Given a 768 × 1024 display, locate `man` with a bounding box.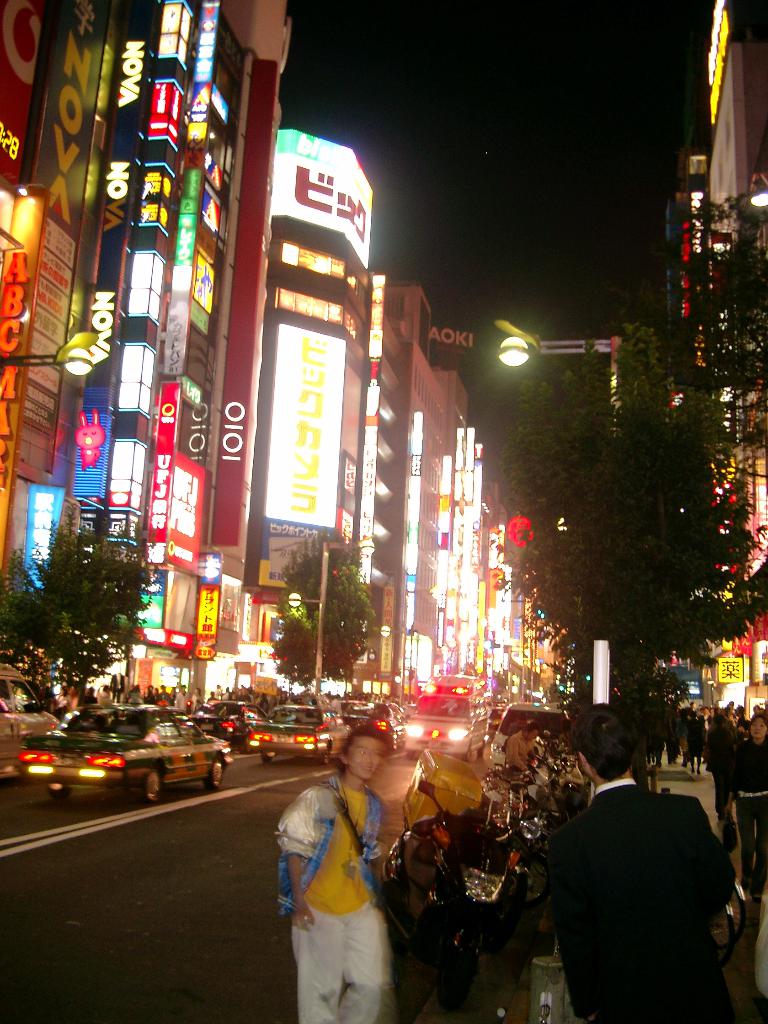
Located: pyautogui.locateOnScreen(504, 719, 544, 768).
